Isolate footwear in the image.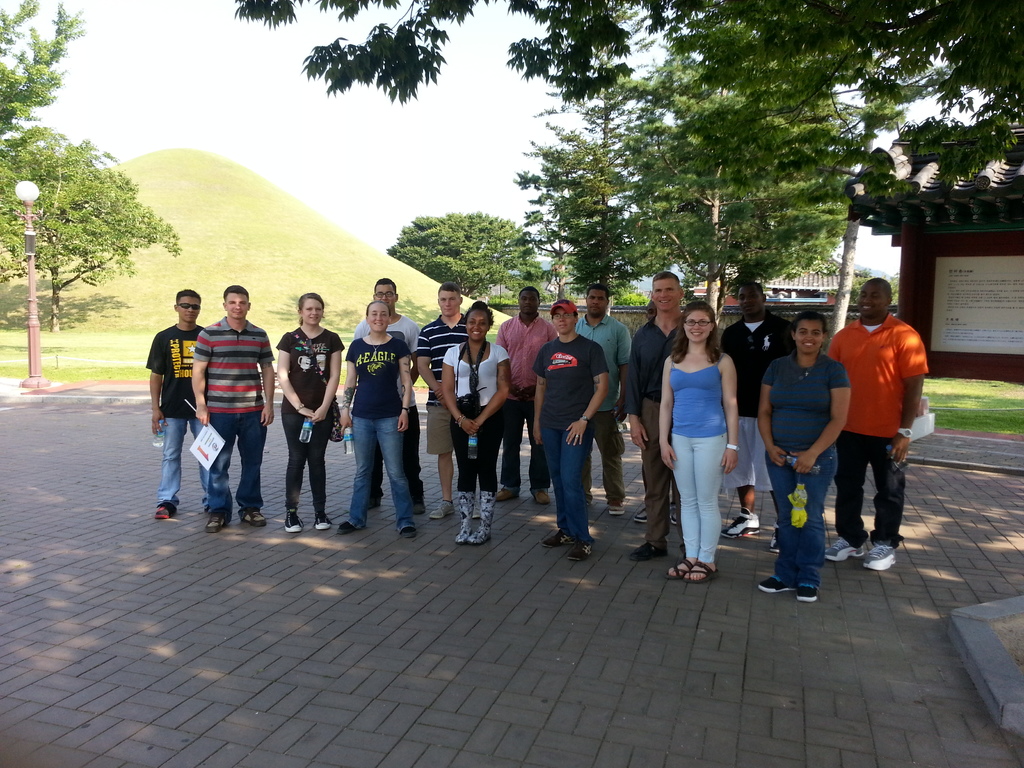
Isolated region: pyautogui.locateOnScreen(205, 511, 223, 529).
